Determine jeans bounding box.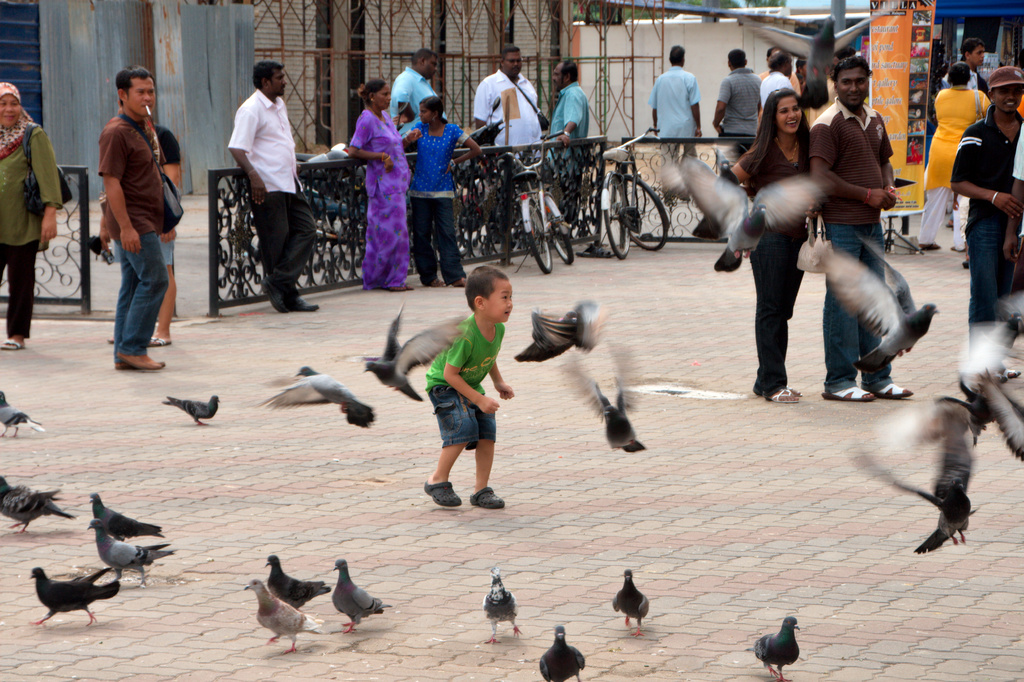
Determined: 822/224/894/387.
